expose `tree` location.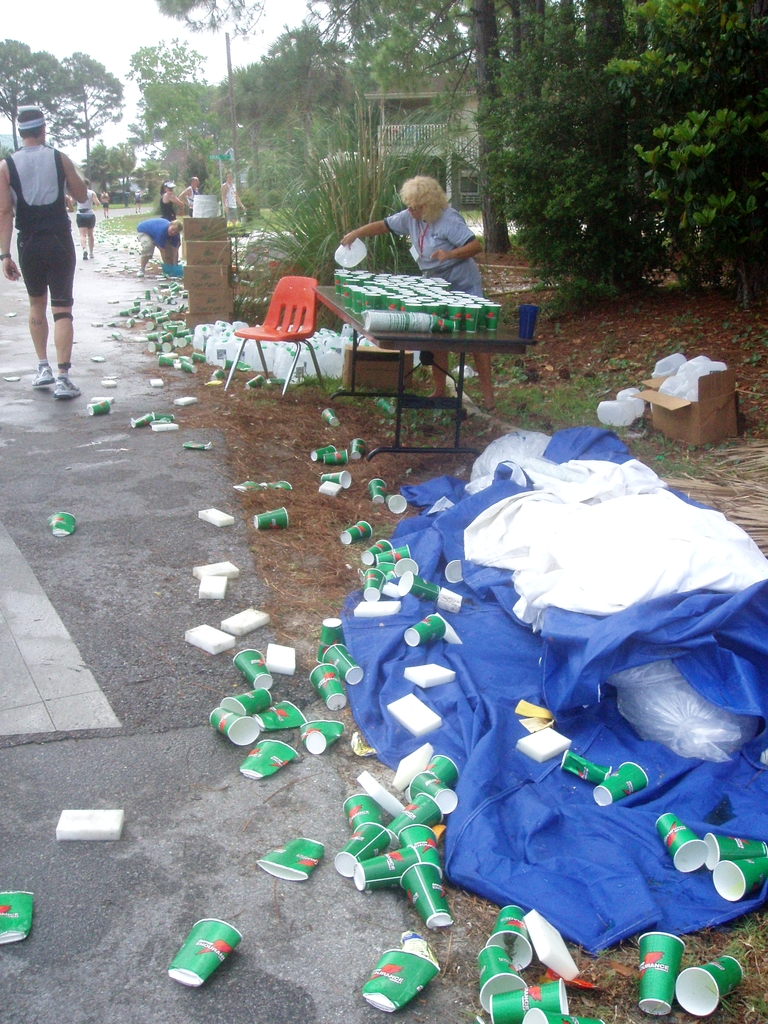
Exposed at BBox(0, 34, 38, 151).
